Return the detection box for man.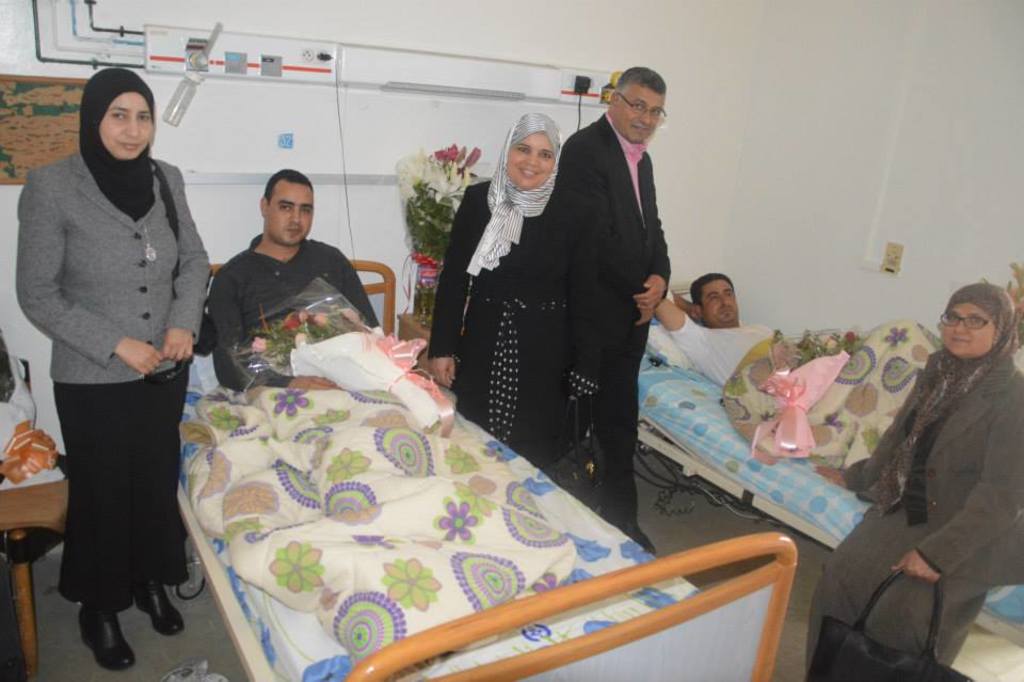
(555, 66, 672, 557).
